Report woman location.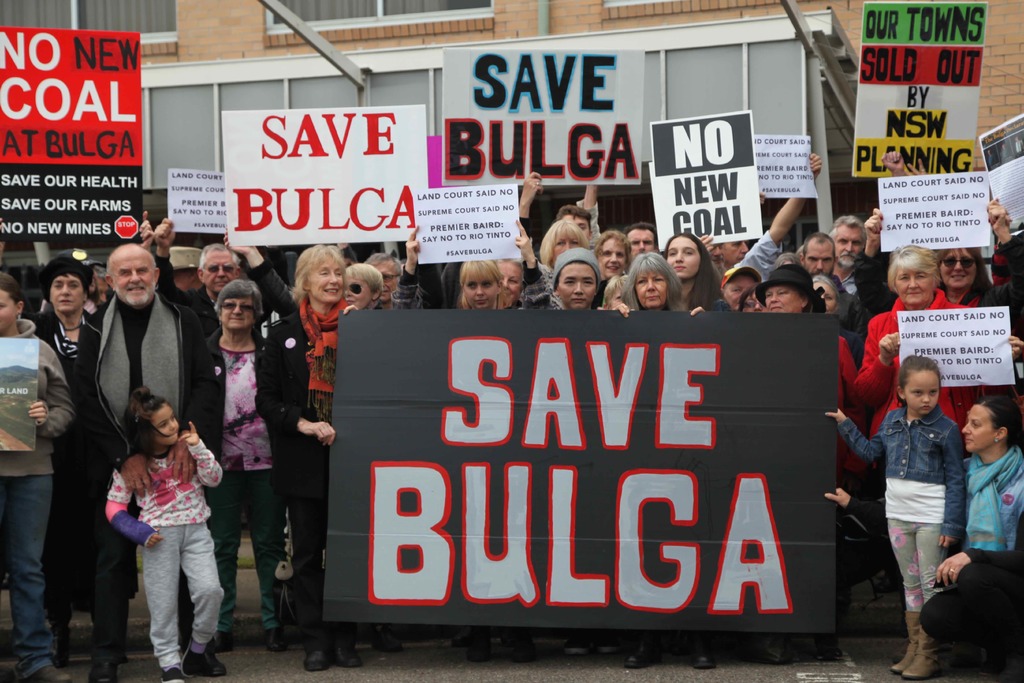
Report: box(392, 220, 560, 316).
